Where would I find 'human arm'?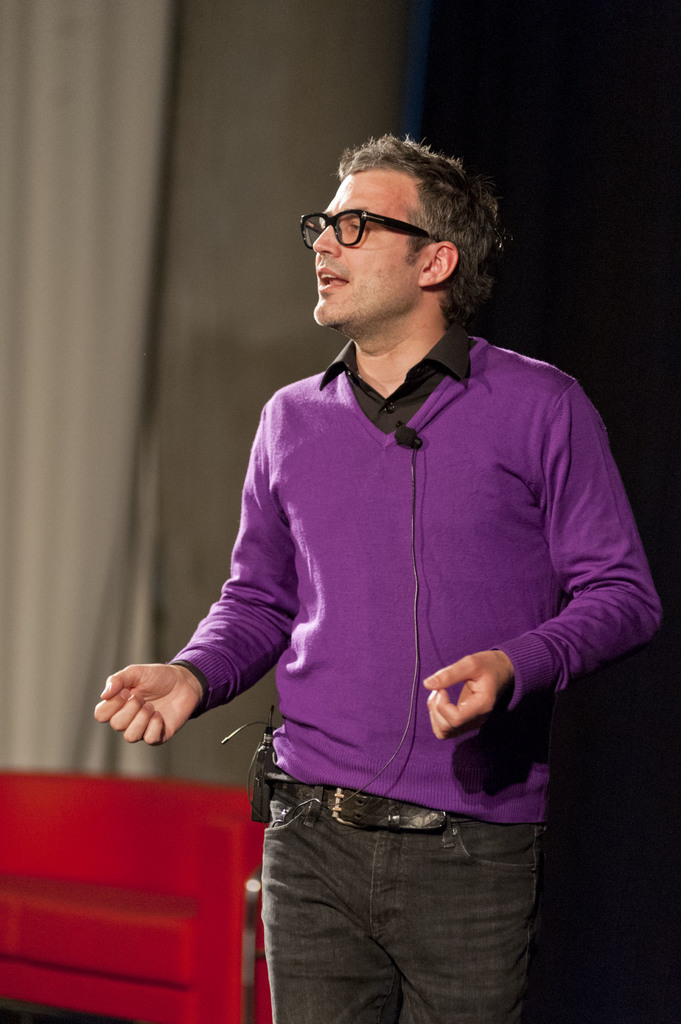
At crop(92, 387, 301, 742).
